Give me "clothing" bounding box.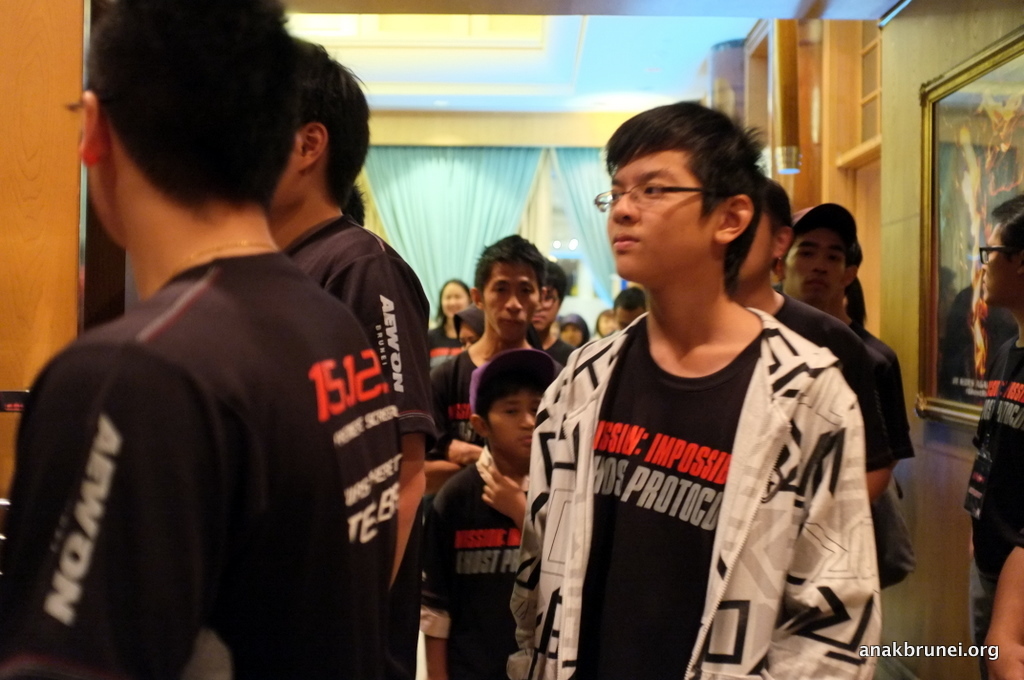
[430, 349, 567, 460].
